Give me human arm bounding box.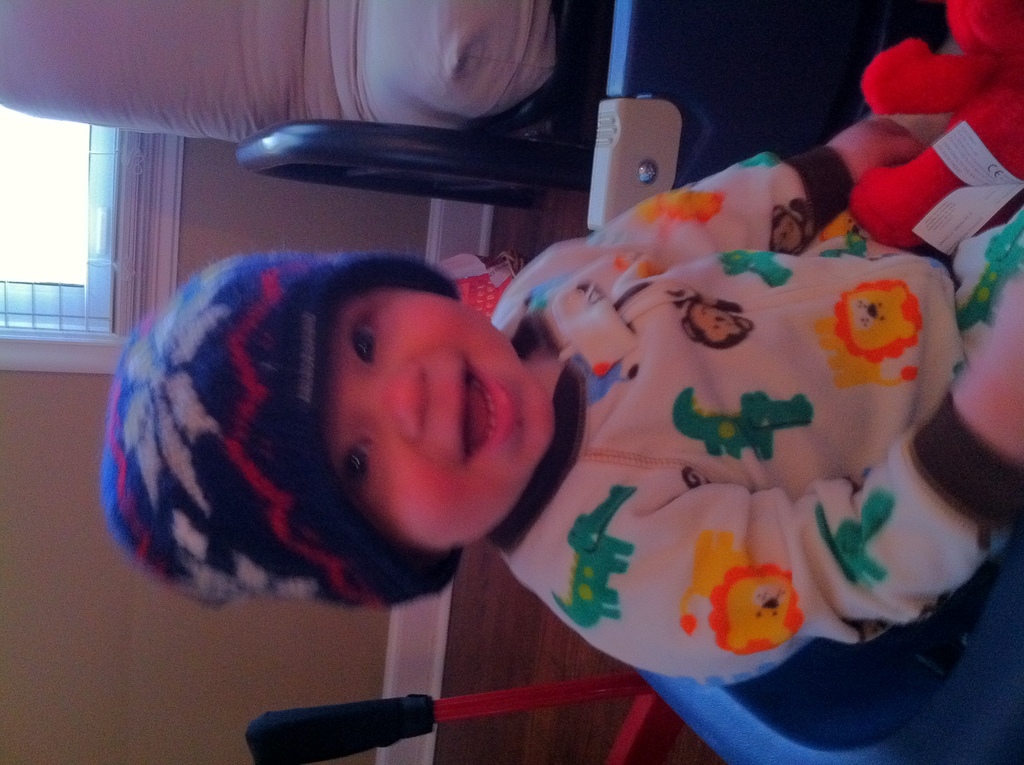
(503,120,946,310).
